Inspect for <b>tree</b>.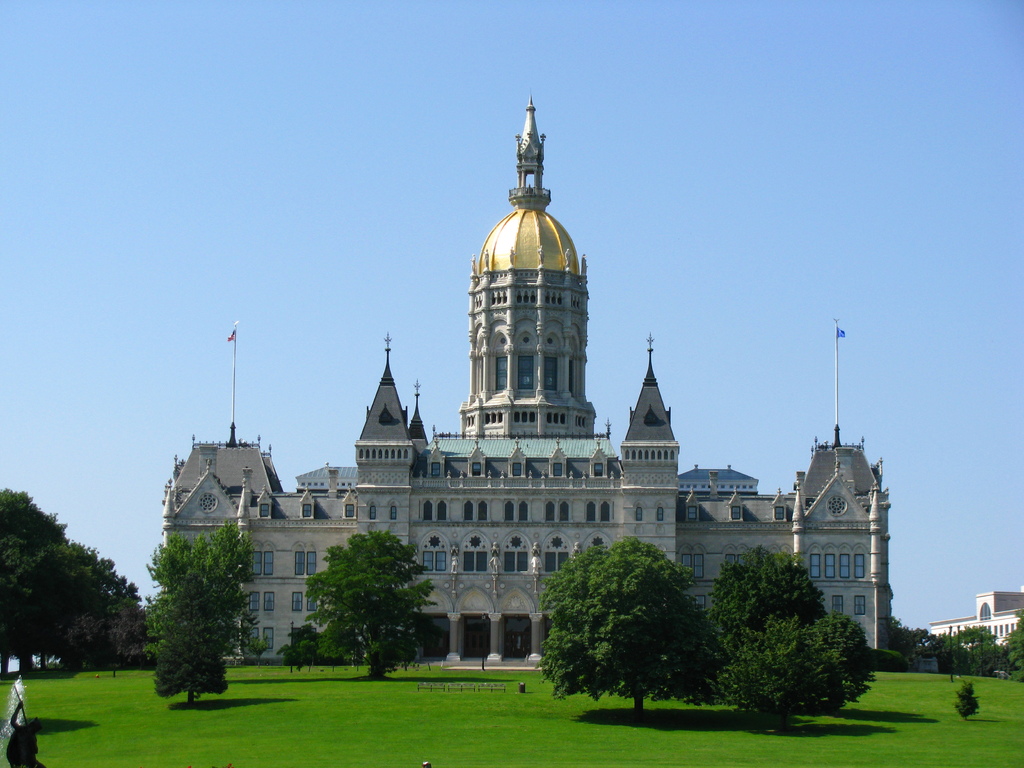
Inspection: (136,520,243,712).
